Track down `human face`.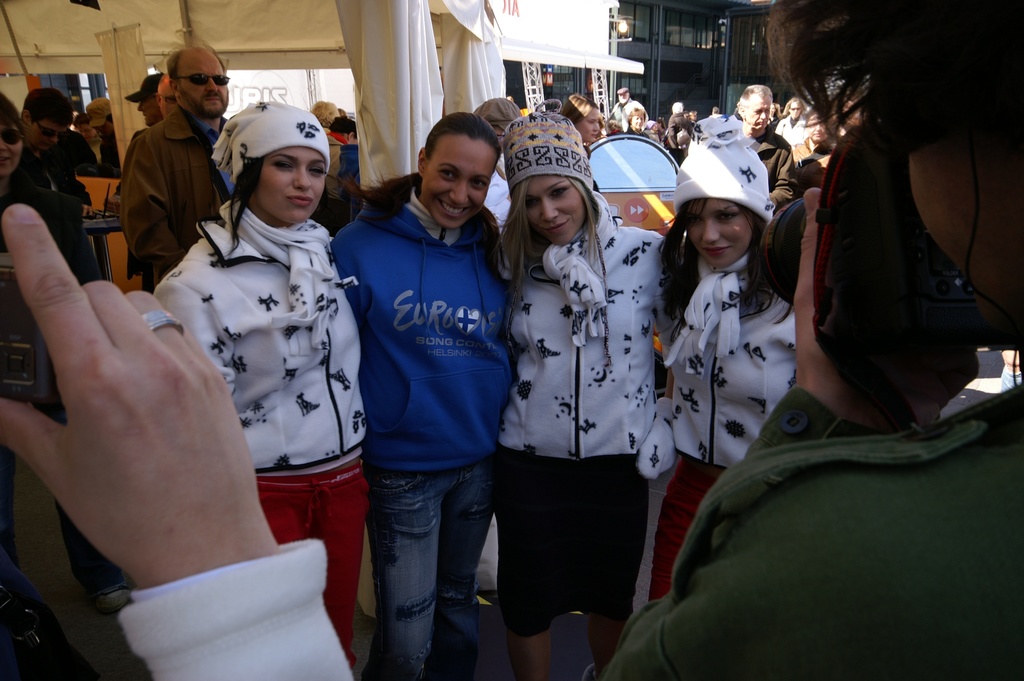
Tracked to [182, 49, 229, 116].
